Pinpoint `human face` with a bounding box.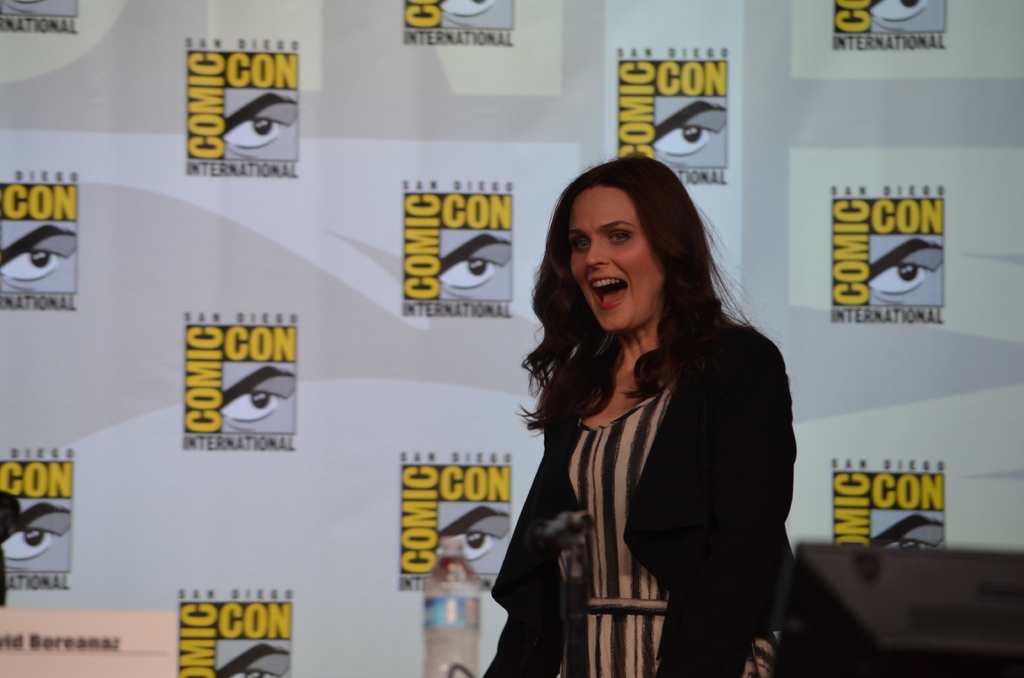
[568,186,666,330].
